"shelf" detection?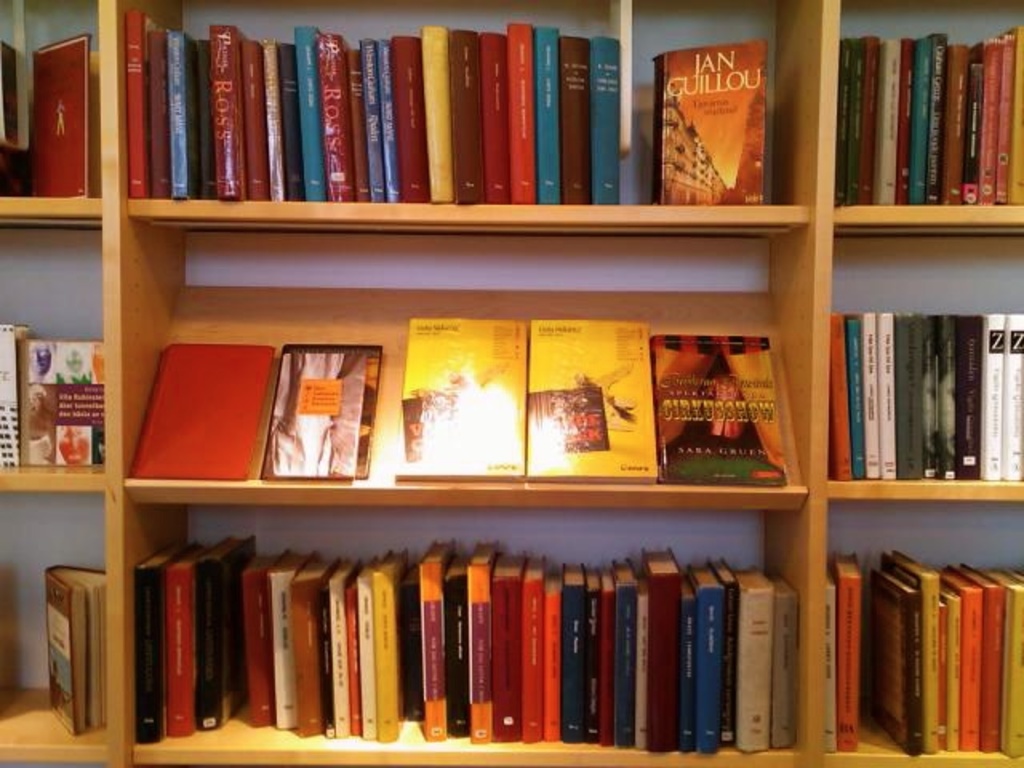
select_region(0, 2, 112, 222)
